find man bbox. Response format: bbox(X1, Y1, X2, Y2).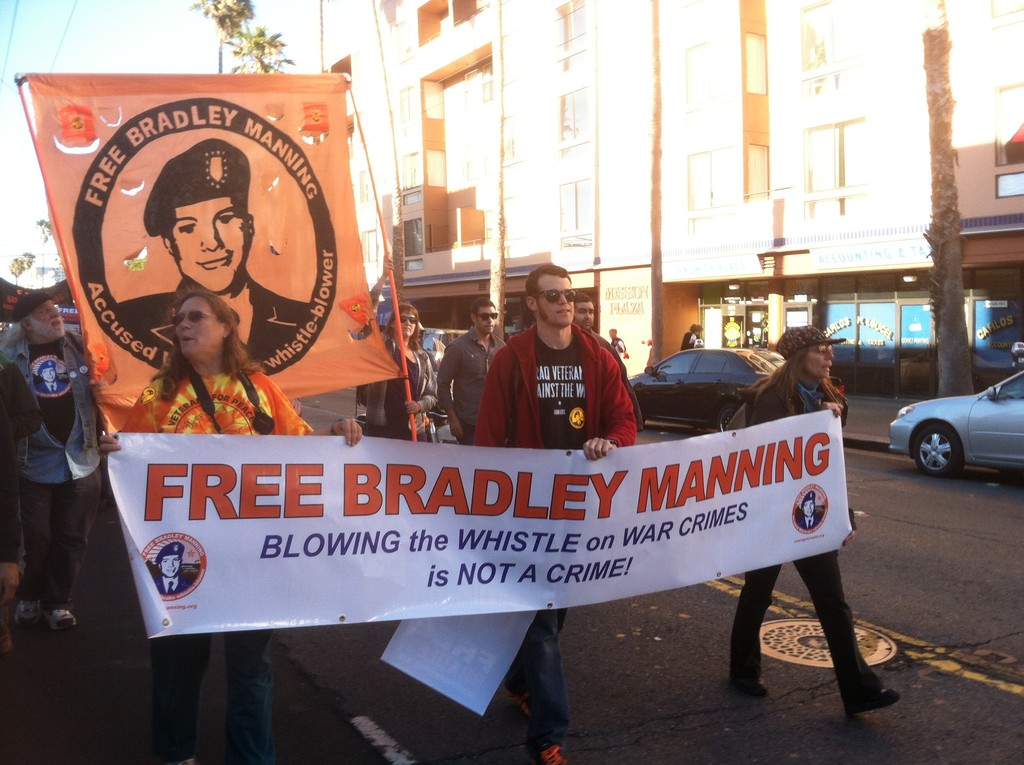
bbox(0, 293, 105, 630).
